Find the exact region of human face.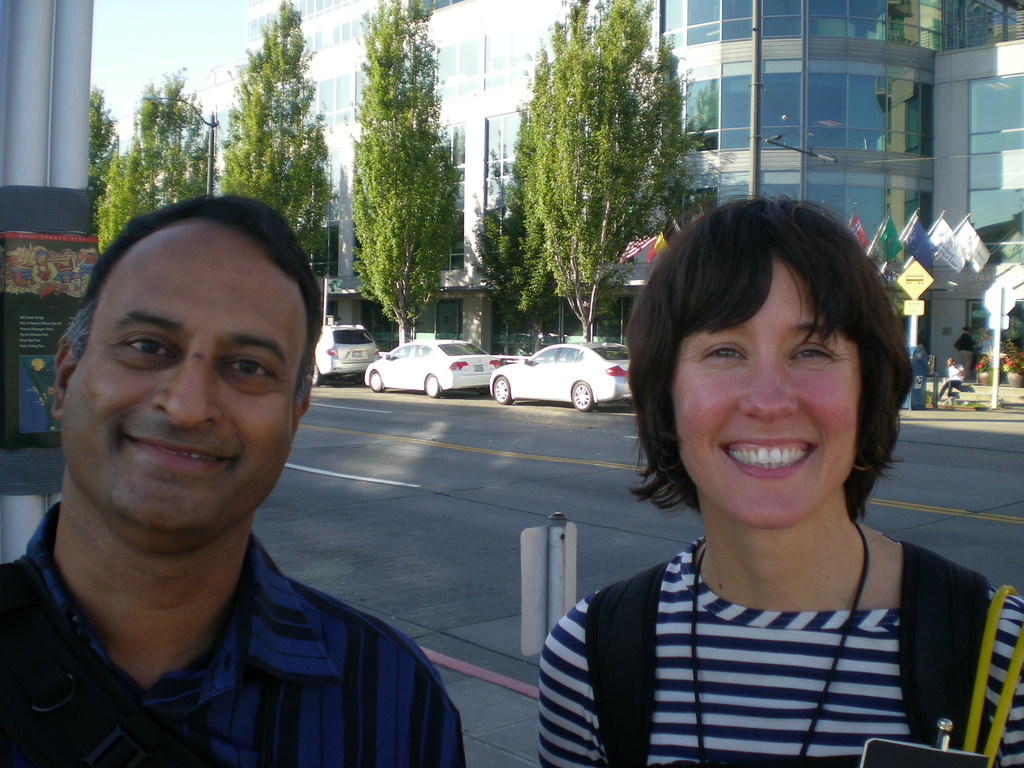
Exact region: [x1=673, y1=261, x2=853, y2=529].
